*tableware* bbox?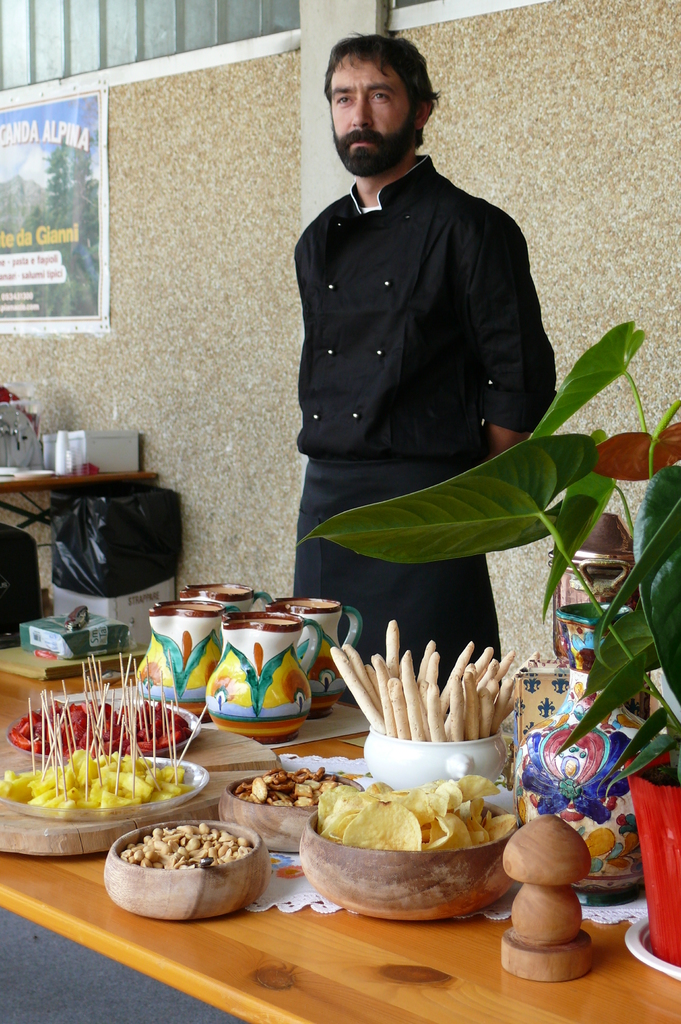
pyautogui.locateOnScreen(267, 598, 367, 708)
